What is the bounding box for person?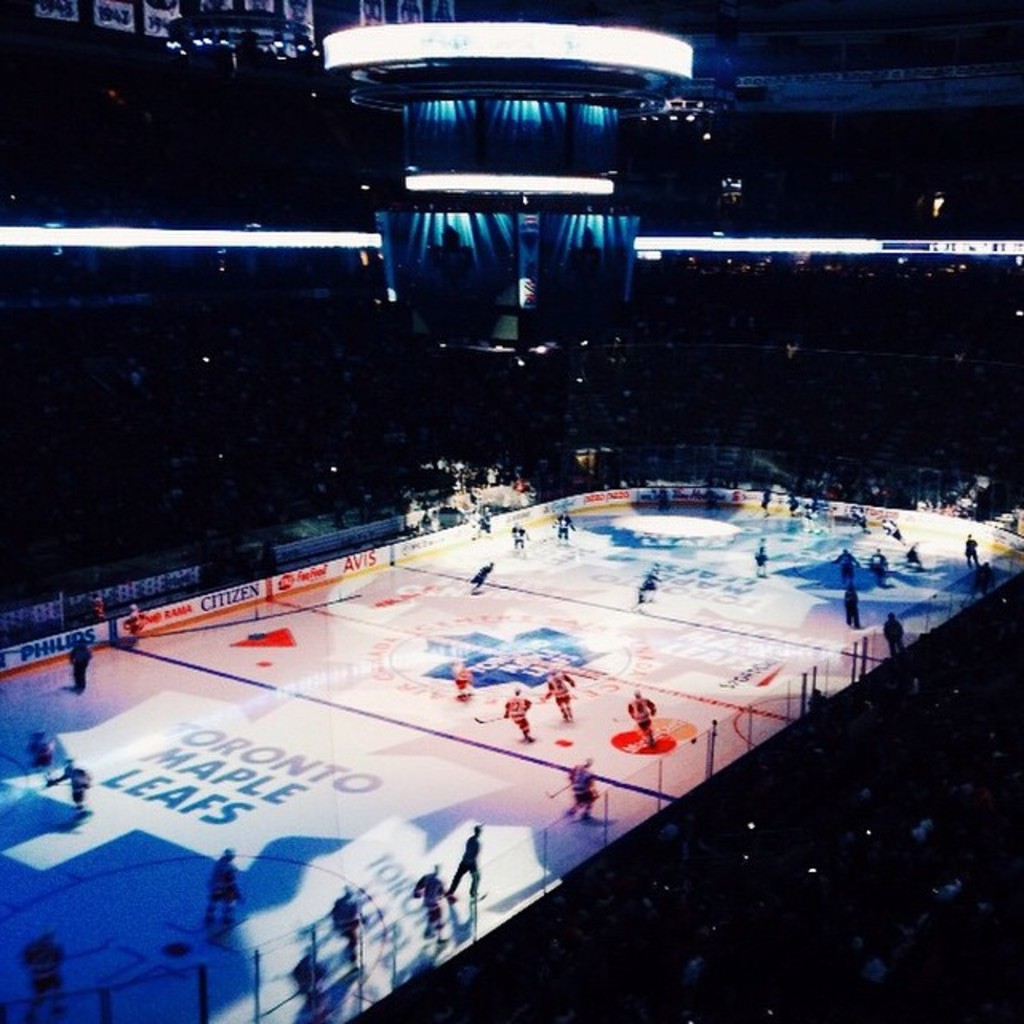
x1=432, y1=835, x2=493, y2=915.
